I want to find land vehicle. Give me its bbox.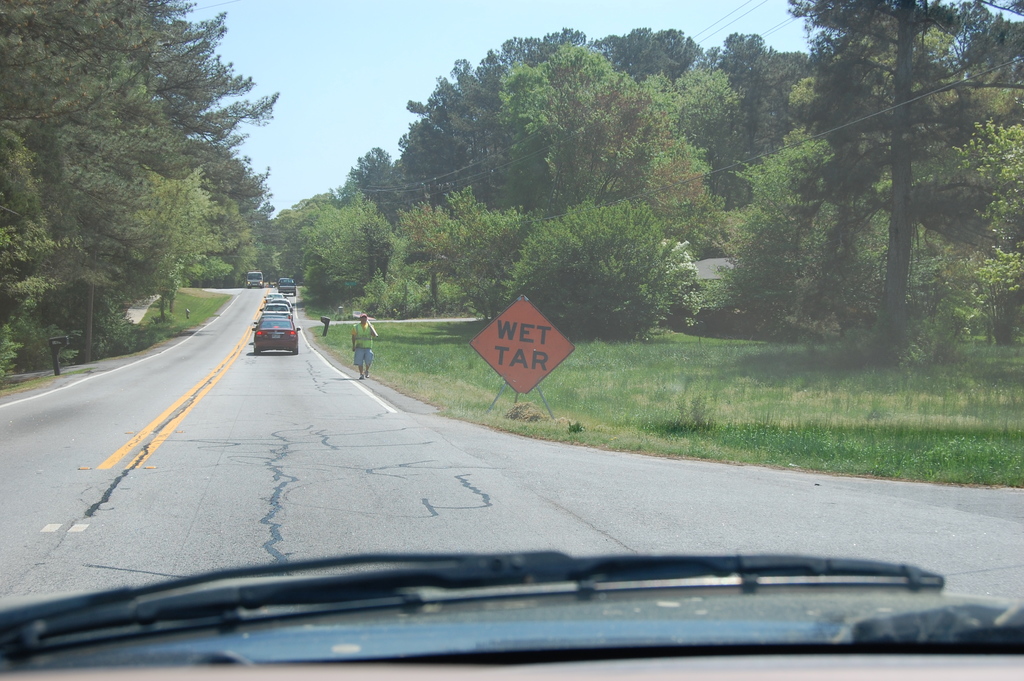
crop(247, 274, 263, 286).
